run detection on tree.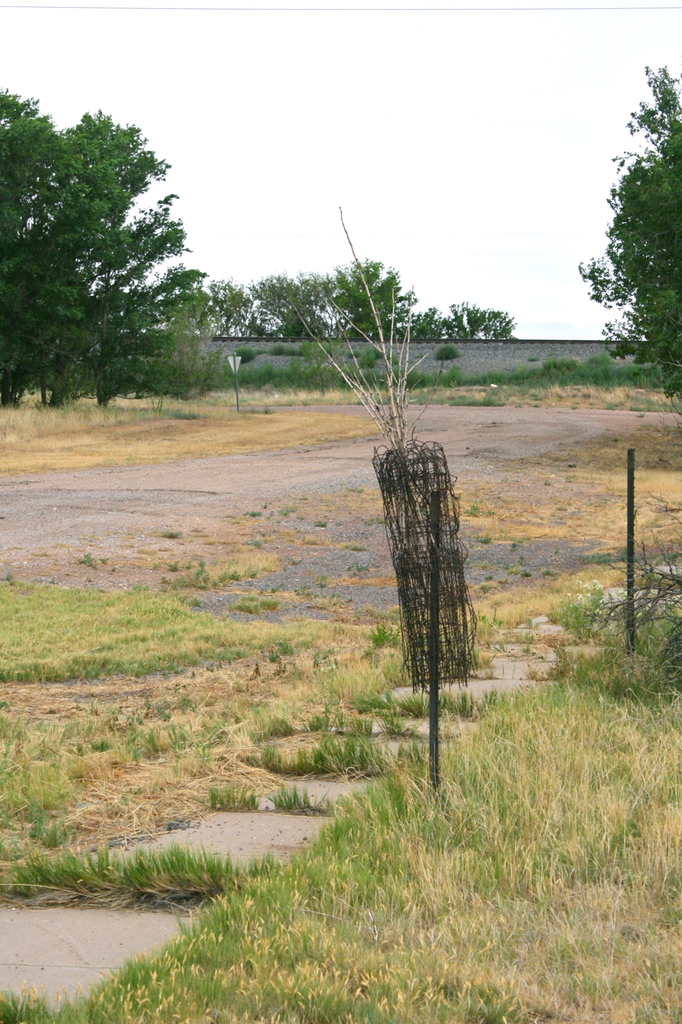
Result: [562,68,681,401].
